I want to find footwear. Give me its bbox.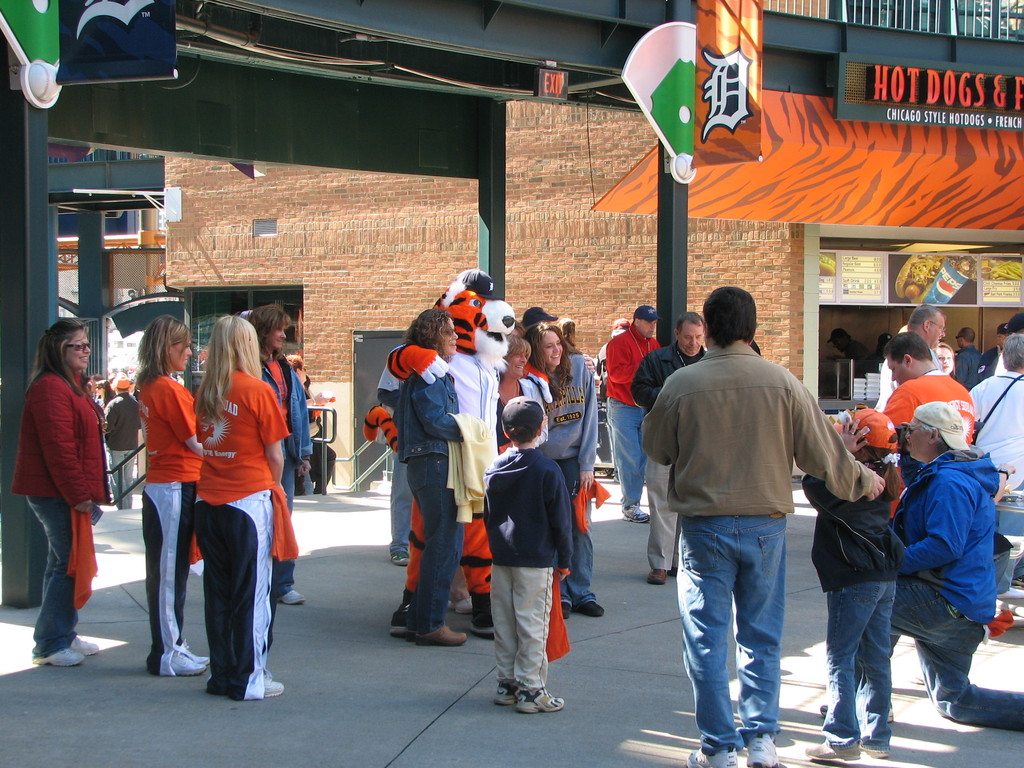
l=647, t=569, r=668, b=582.
